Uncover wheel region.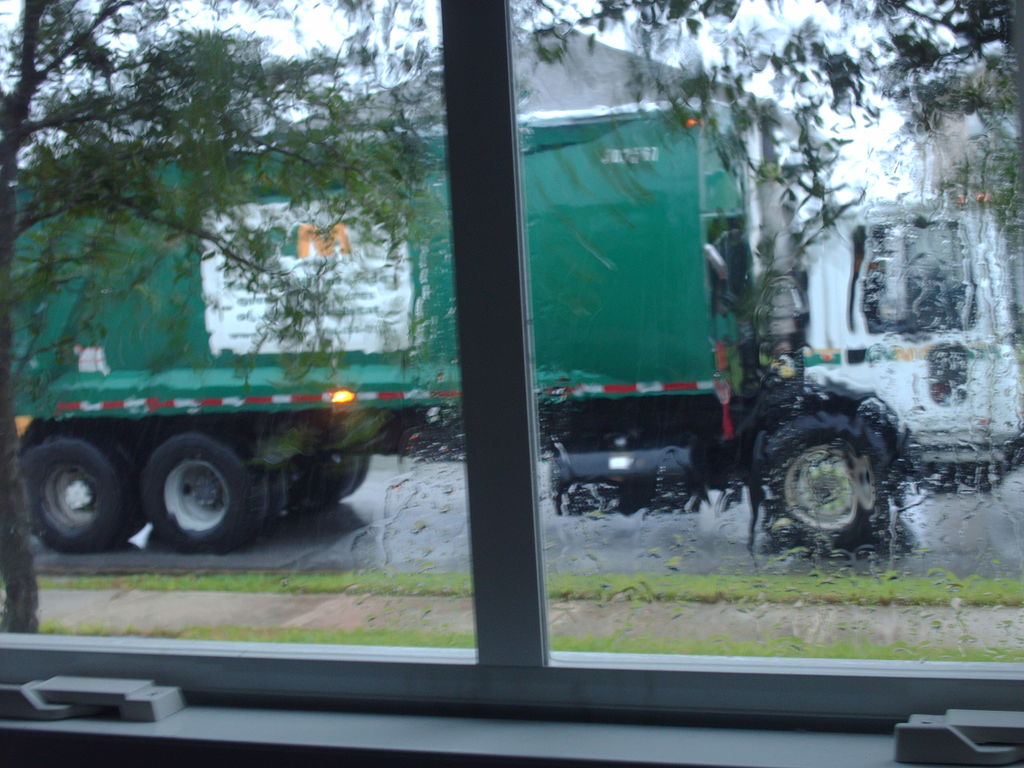
Uncovered: detection(341, 456, 372, 502).
